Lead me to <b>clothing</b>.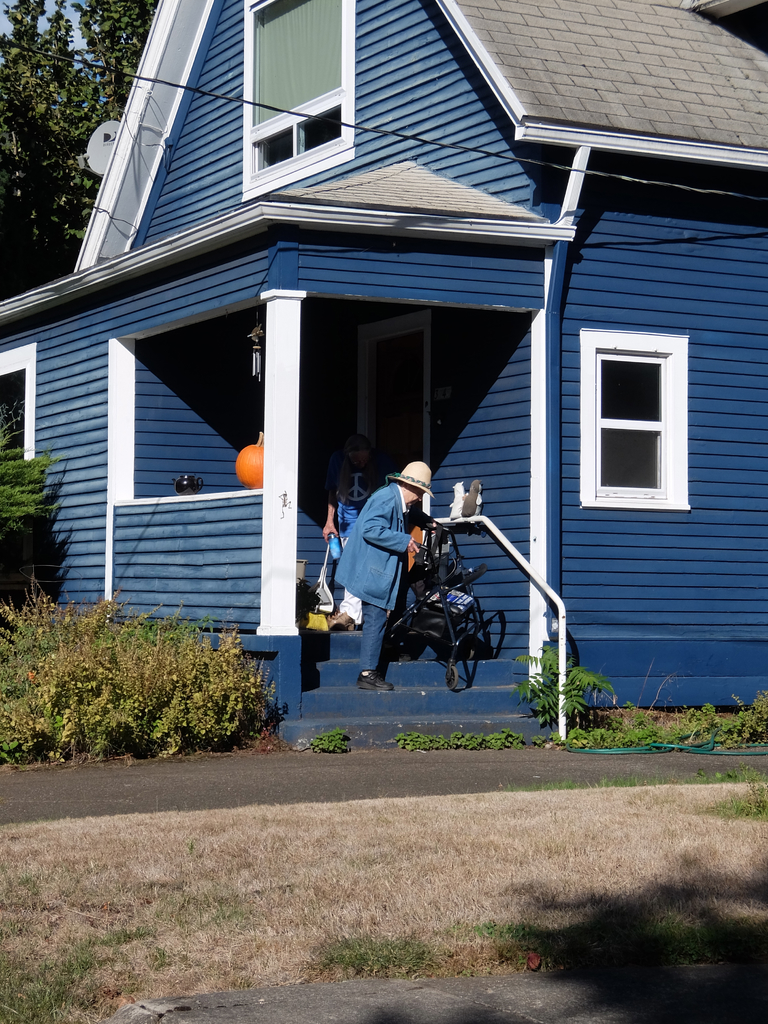
Lead to locate(336, 456, 422, 654).
